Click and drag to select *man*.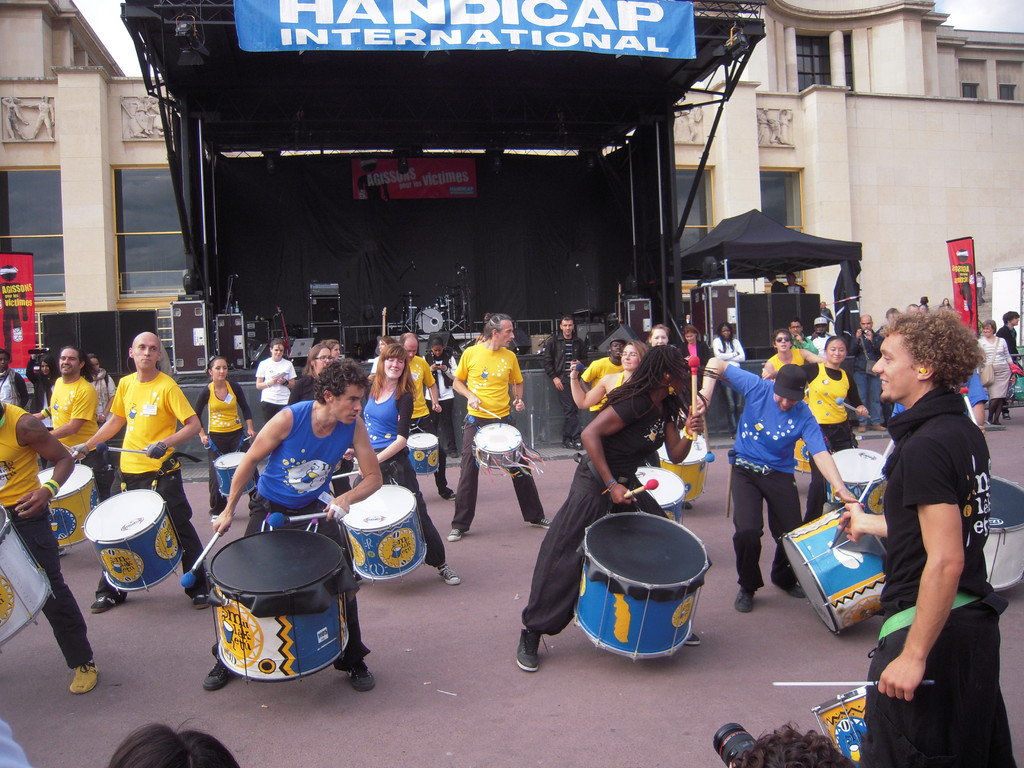
Selection: [202,353,381,689].
